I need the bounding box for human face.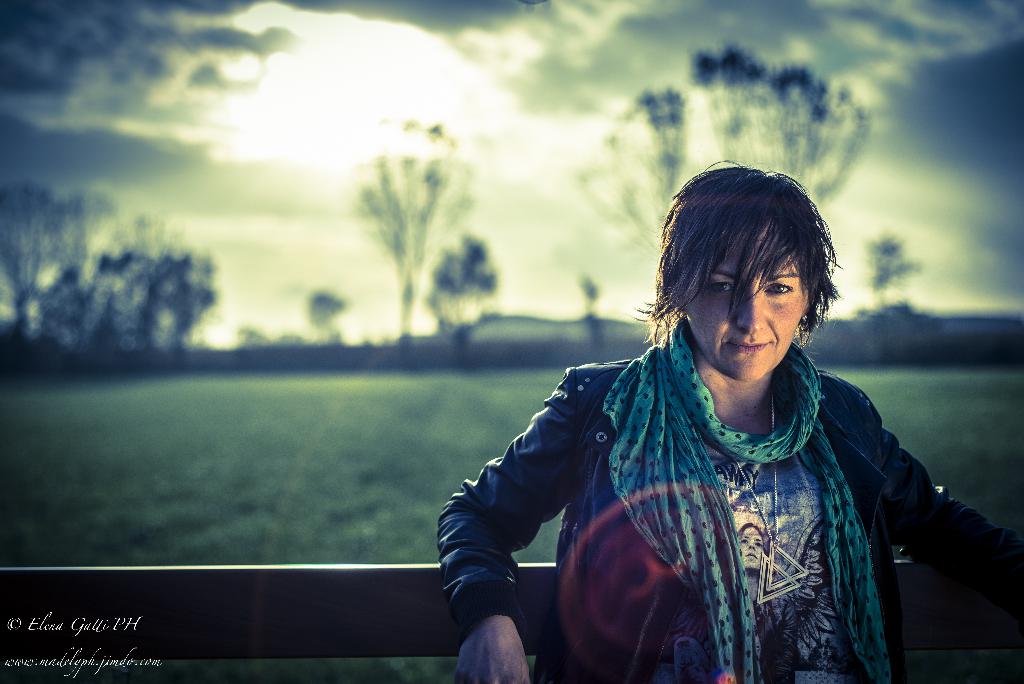
Here it is: <box>687,229,809,387</box>.
